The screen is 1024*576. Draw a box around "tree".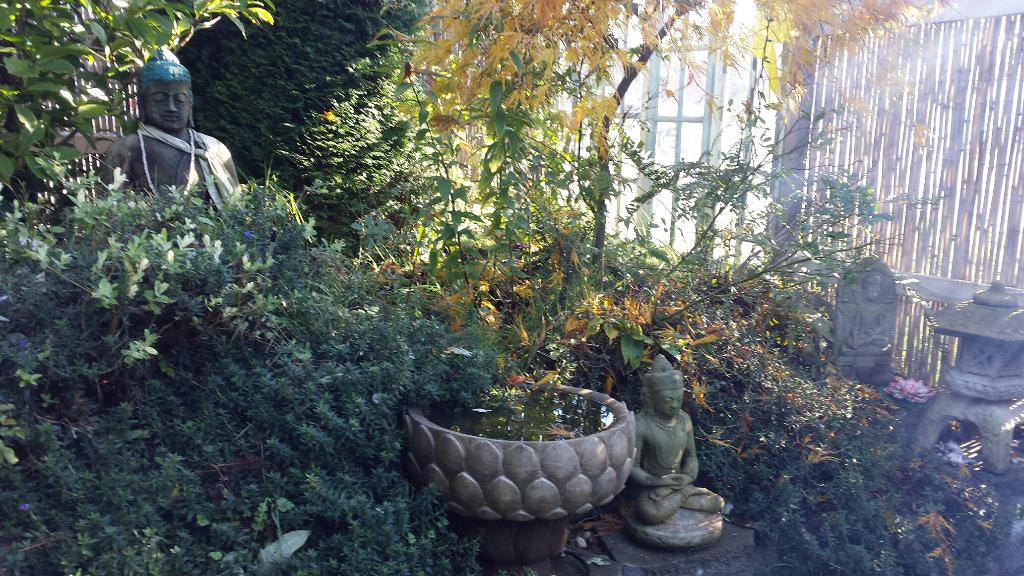
396,0,943,393.
